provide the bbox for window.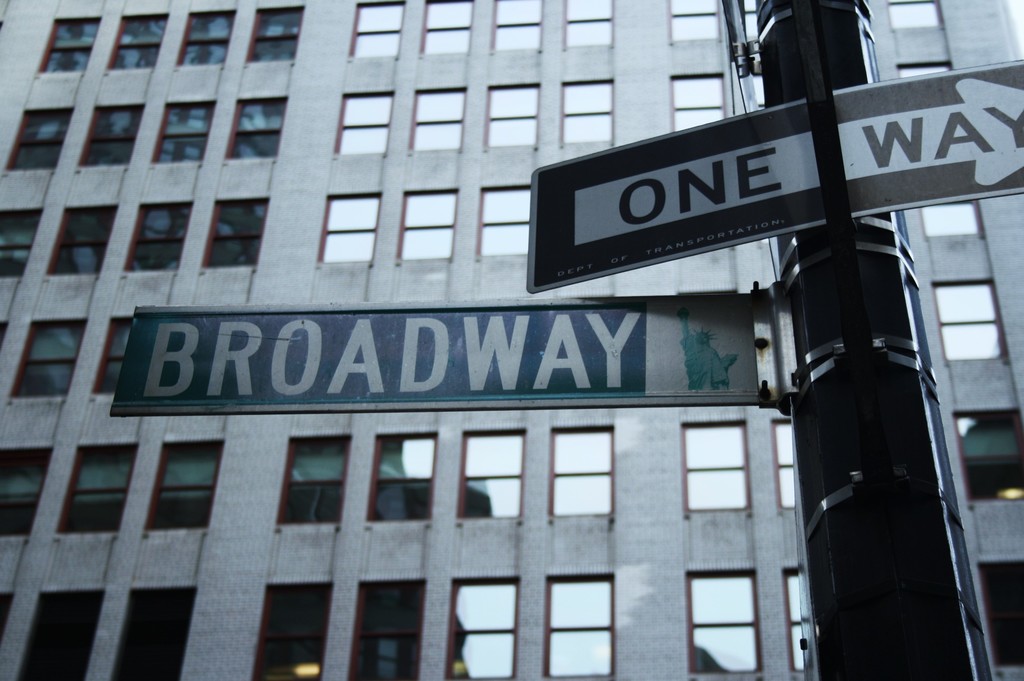
(479,80,541,147).
